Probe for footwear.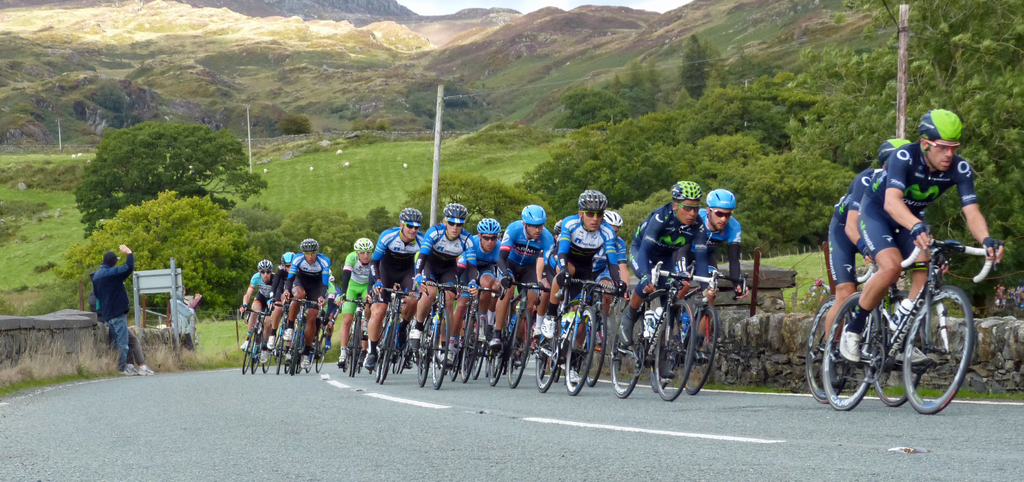
Probe result: detection(282, 326, 292, 339).
